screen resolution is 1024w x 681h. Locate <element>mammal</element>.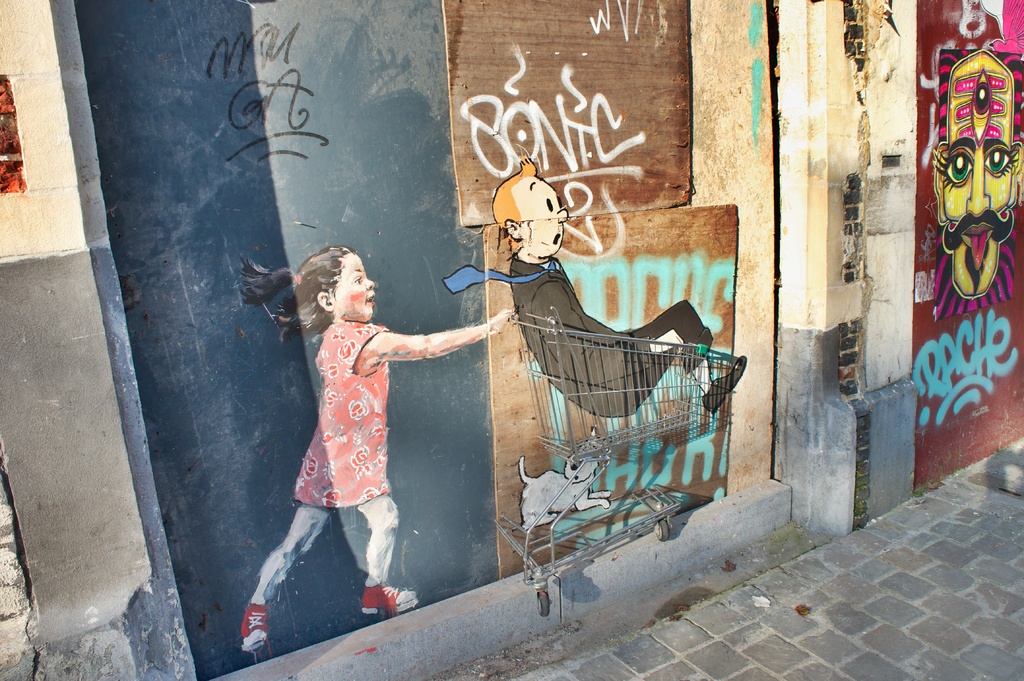
[488, 150, 751, 420].
